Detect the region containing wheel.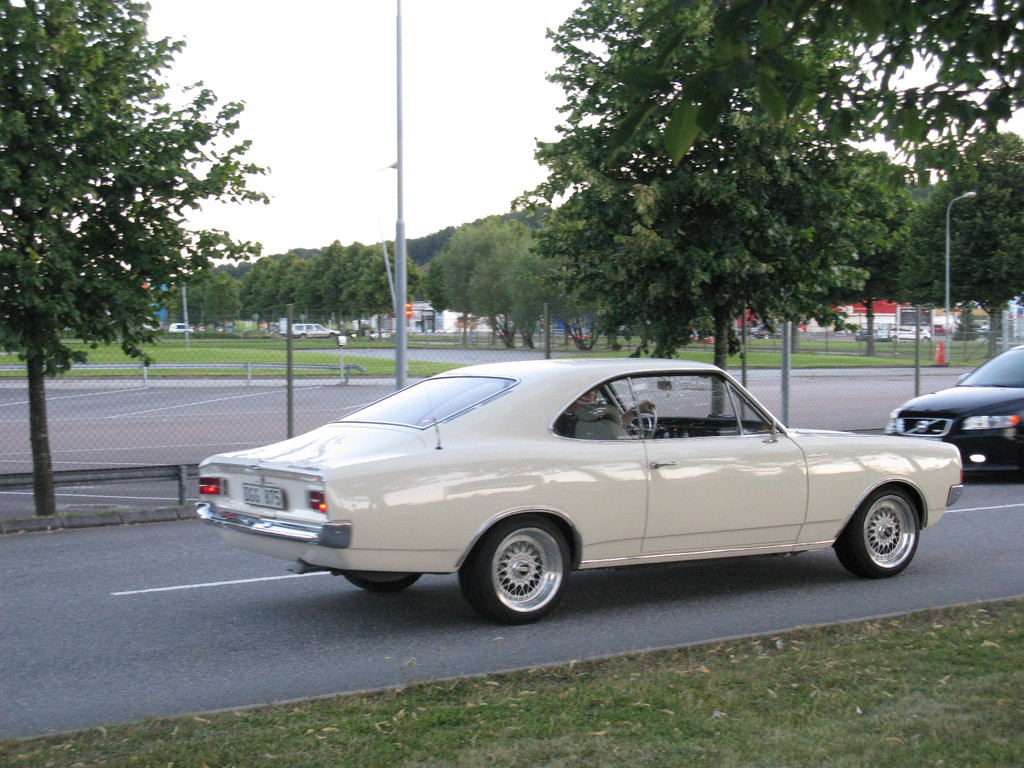
<region>831, 487, 920, 577</region>.
